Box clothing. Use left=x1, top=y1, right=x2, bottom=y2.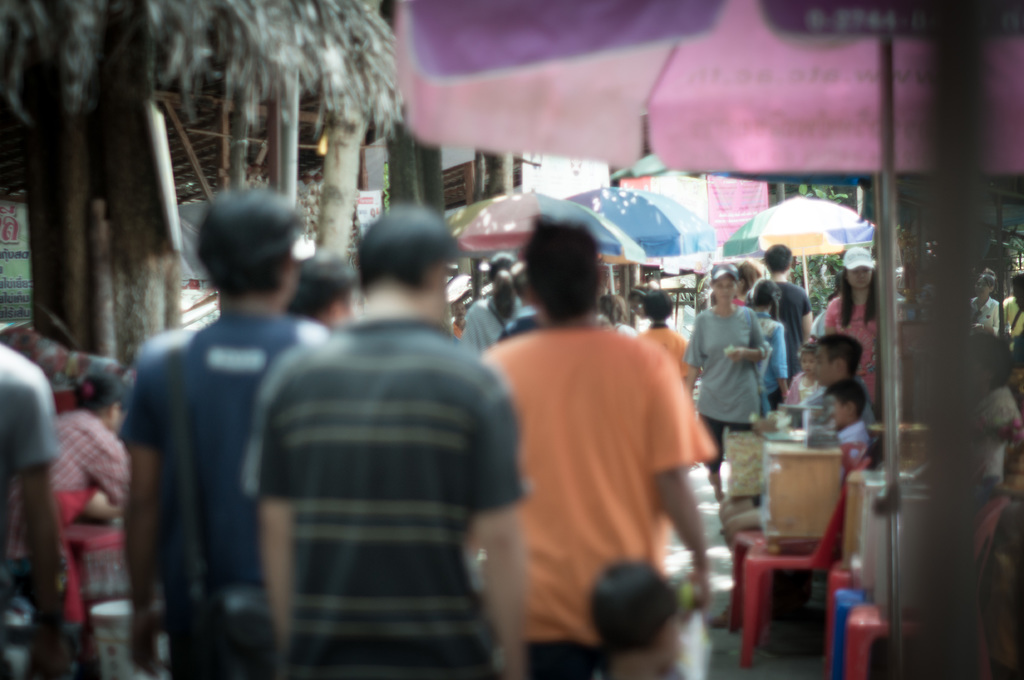
left=749, top=314, right=788, bottom=406.
